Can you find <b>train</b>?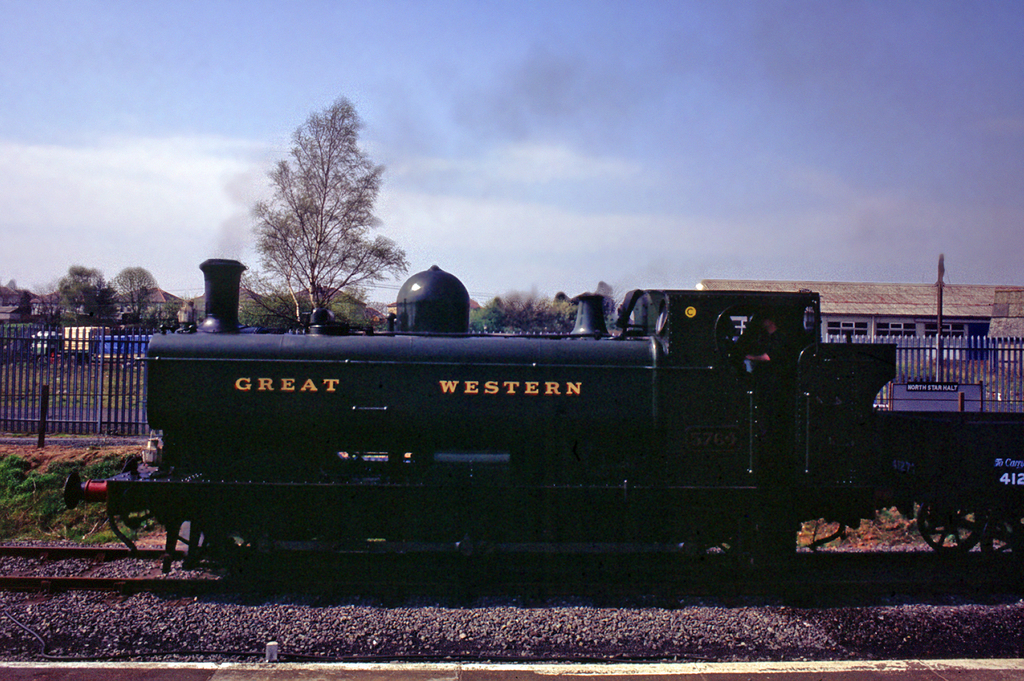
Yes, bounding box: select_region(63, 261, 1023, 590).
